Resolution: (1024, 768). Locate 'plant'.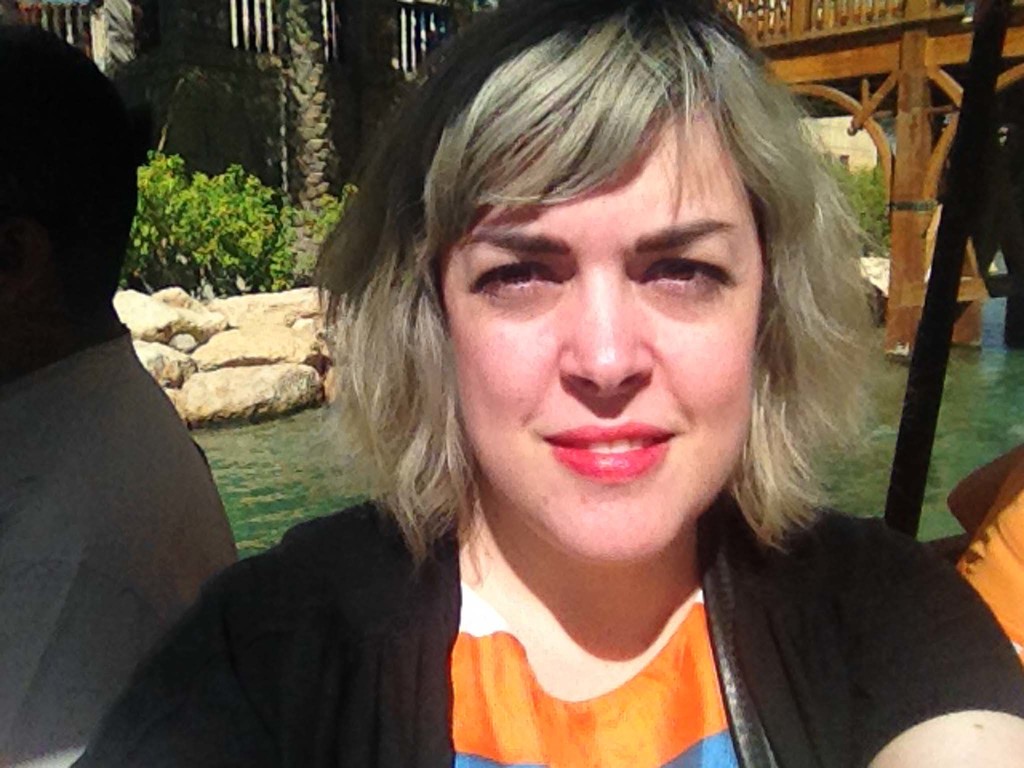
[120, 150, 342, 298].
